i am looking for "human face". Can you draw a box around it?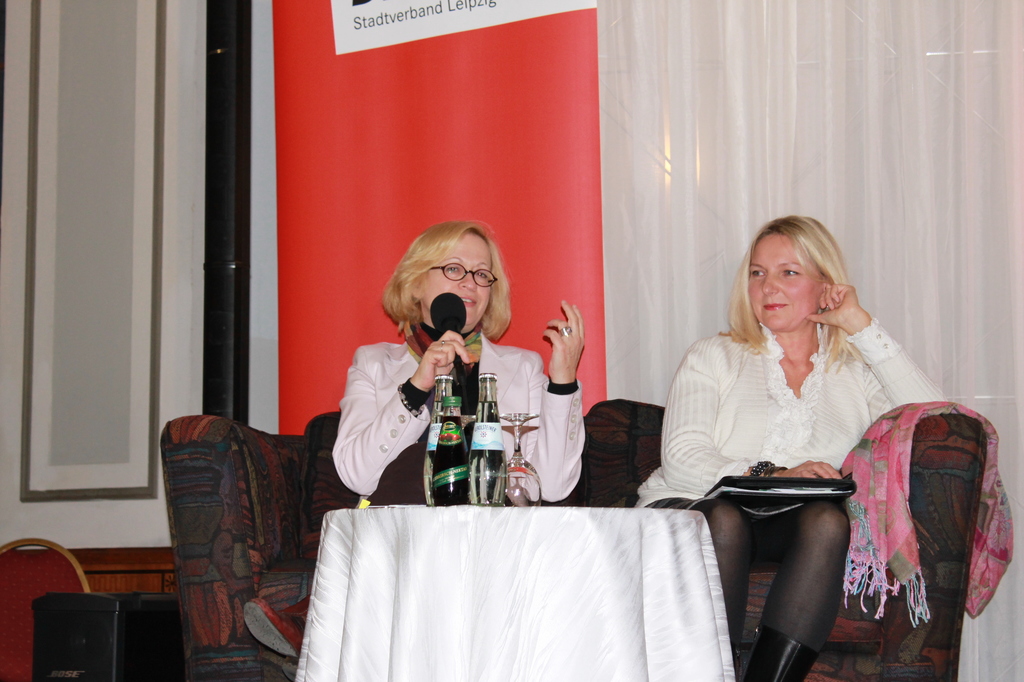
Sure, the bounding box is select_region(752, 231, 823, 329).
